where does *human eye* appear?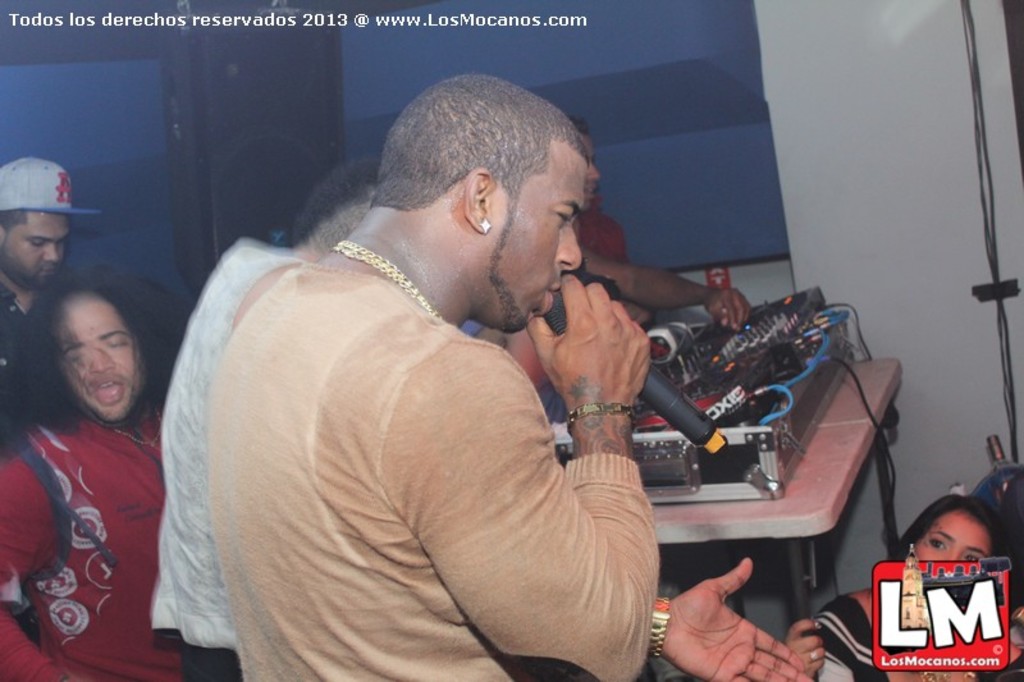
Appears at box=[549, 206, 568, 223].
